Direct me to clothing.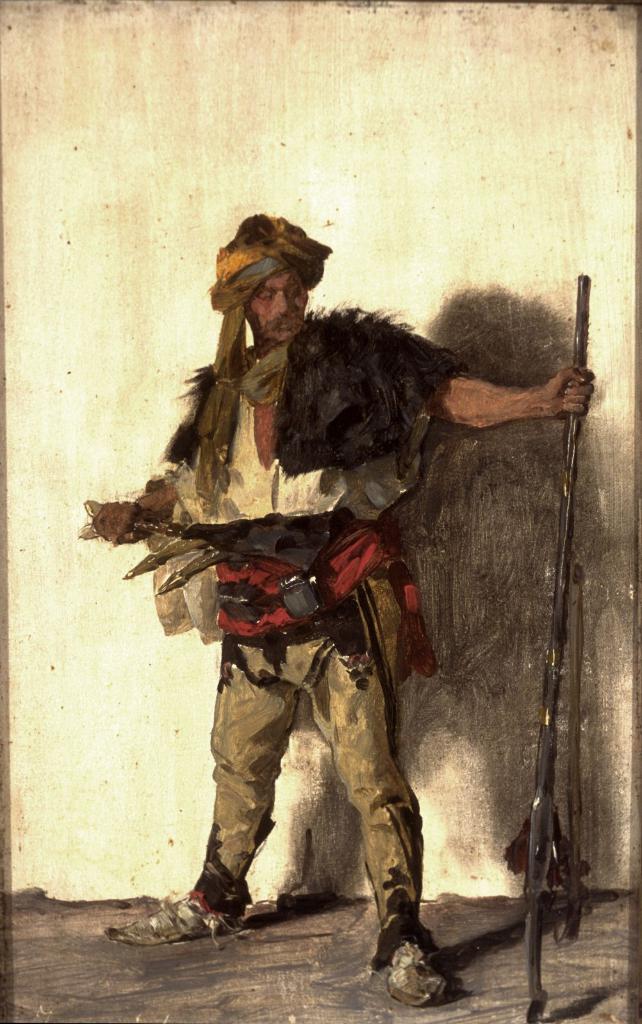
Direction: x1=166 y1=297 x2=472 y2=965.
